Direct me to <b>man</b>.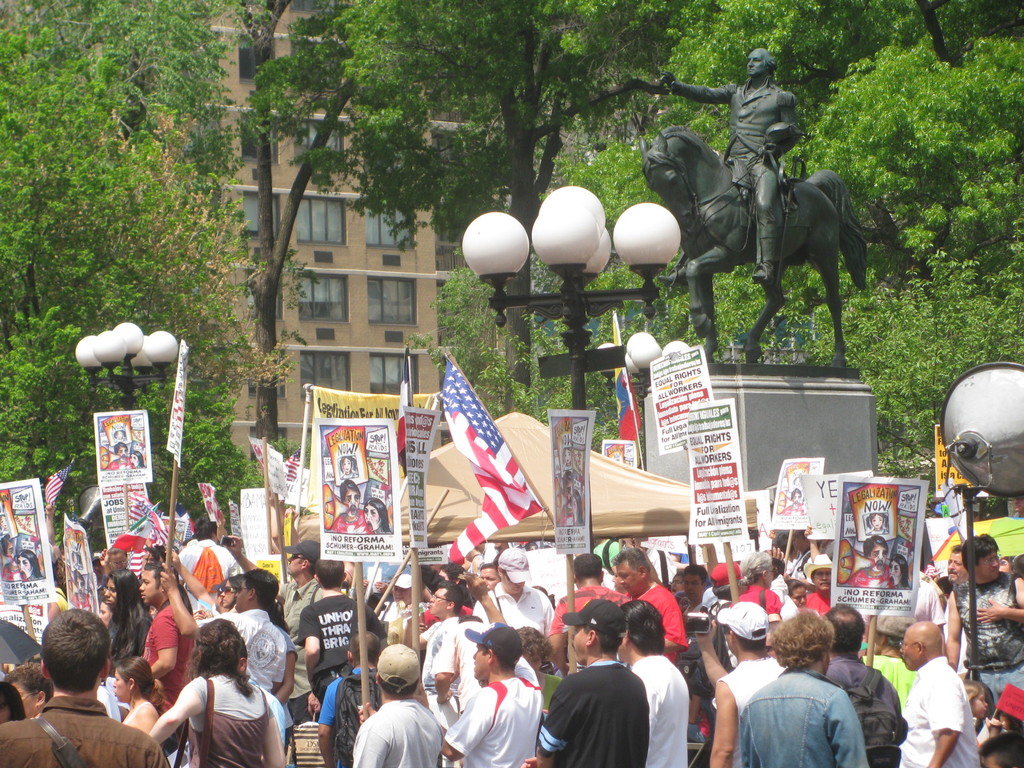
Direction: 900 616 984 767.
